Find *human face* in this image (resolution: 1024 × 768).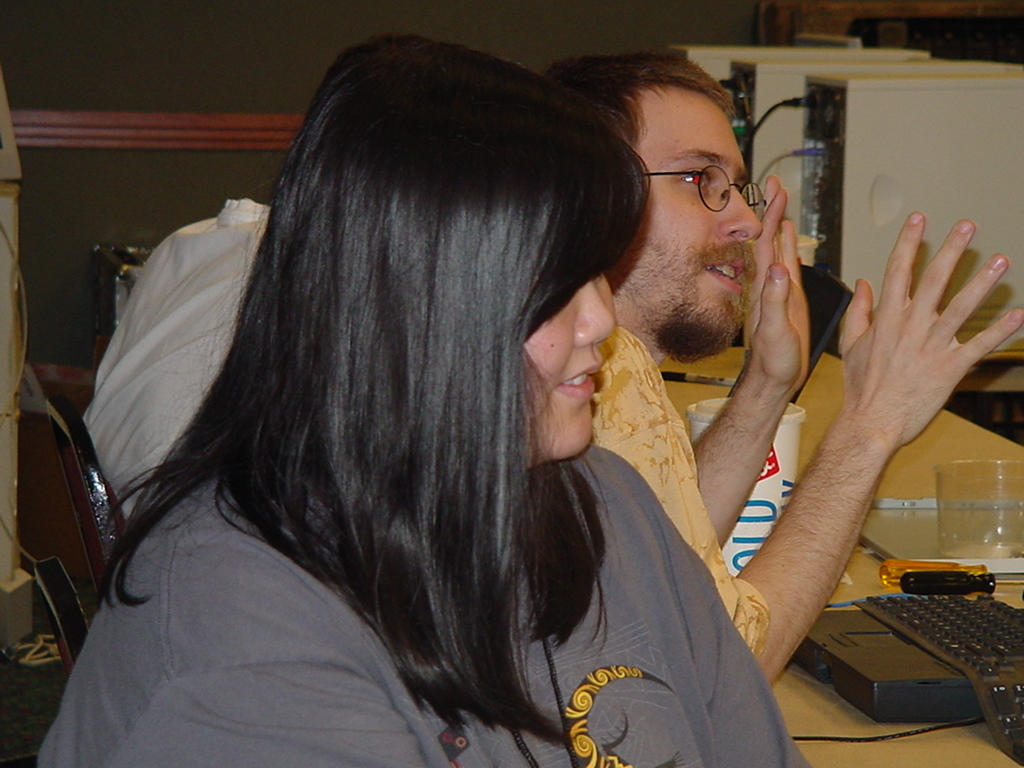
{"left": 607, "top": 104, "right": 767, "bottom": 360}.
